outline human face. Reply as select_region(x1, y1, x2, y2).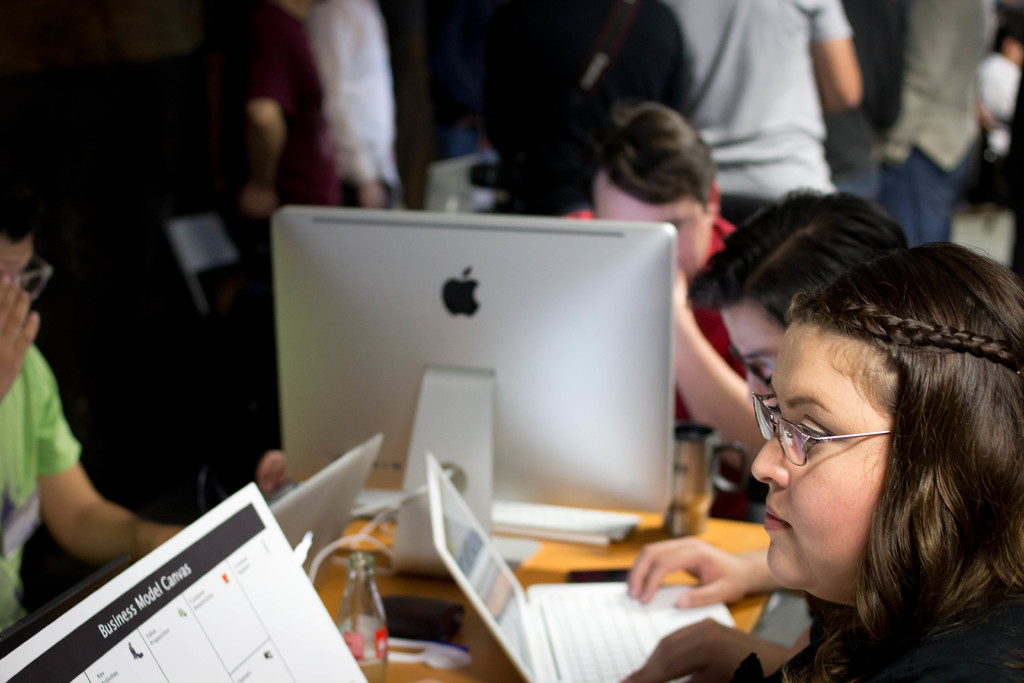
select_region(715, 296, 785, 378).
